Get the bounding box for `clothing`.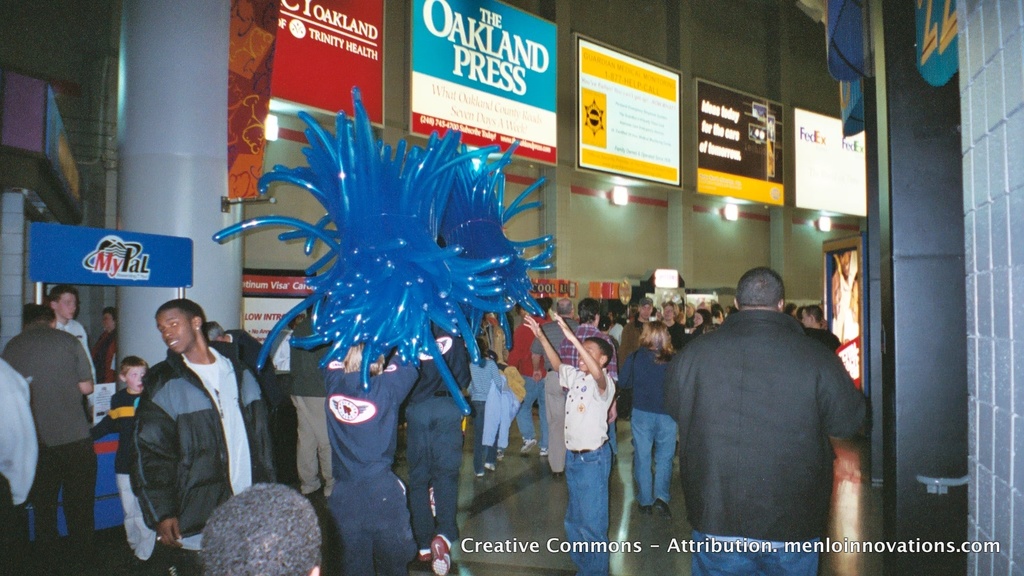
BBox(401, 323, 473, 545).
